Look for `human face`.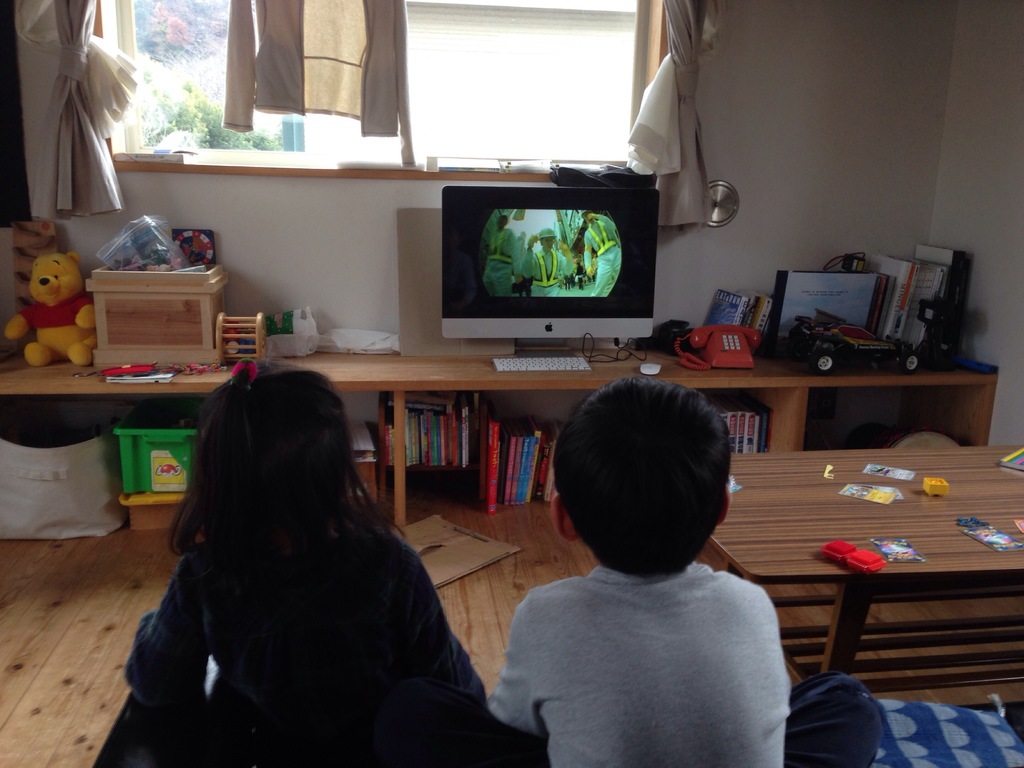
Found: 543:239:552:253.
